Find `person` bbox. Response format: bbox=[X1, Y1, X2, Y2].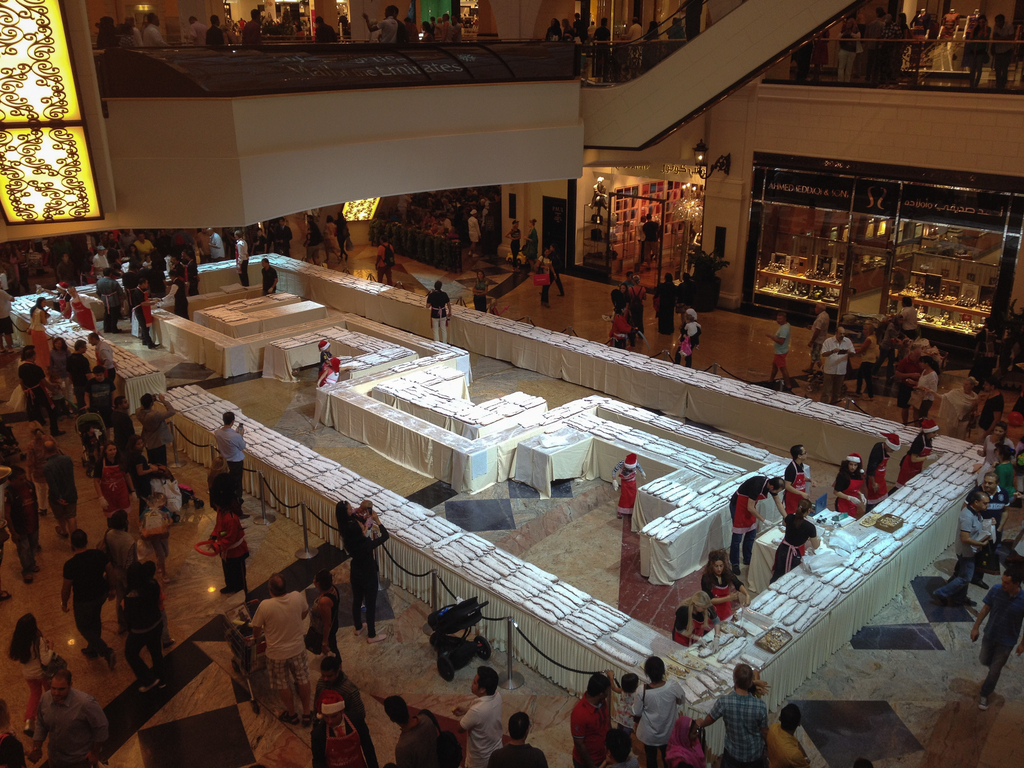
bbox=[95, 16, 120, 51].
